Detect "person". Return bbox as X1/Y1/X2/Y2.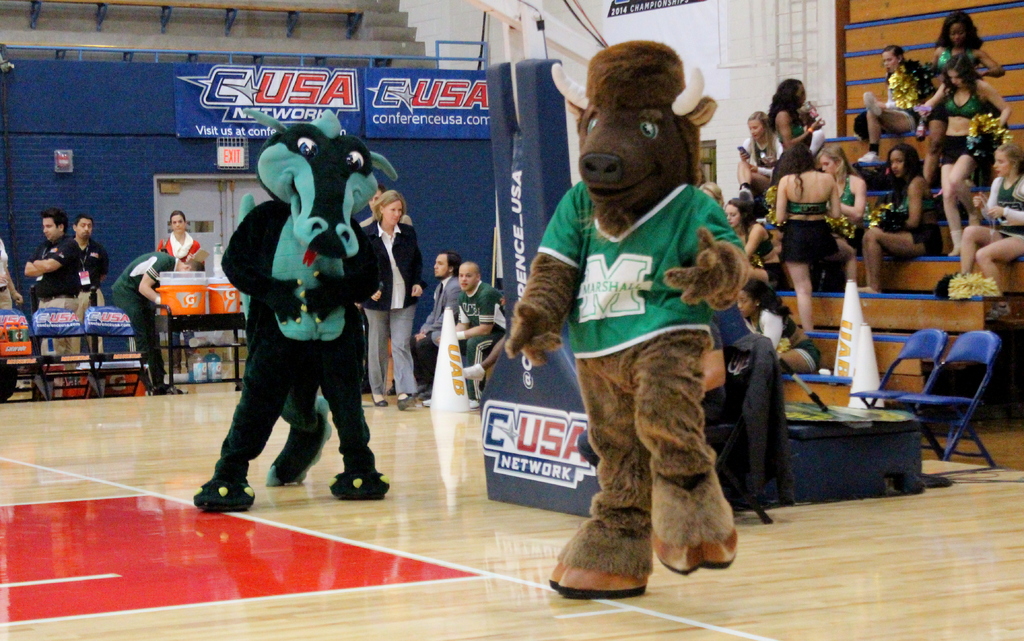
763/77/833/161.
